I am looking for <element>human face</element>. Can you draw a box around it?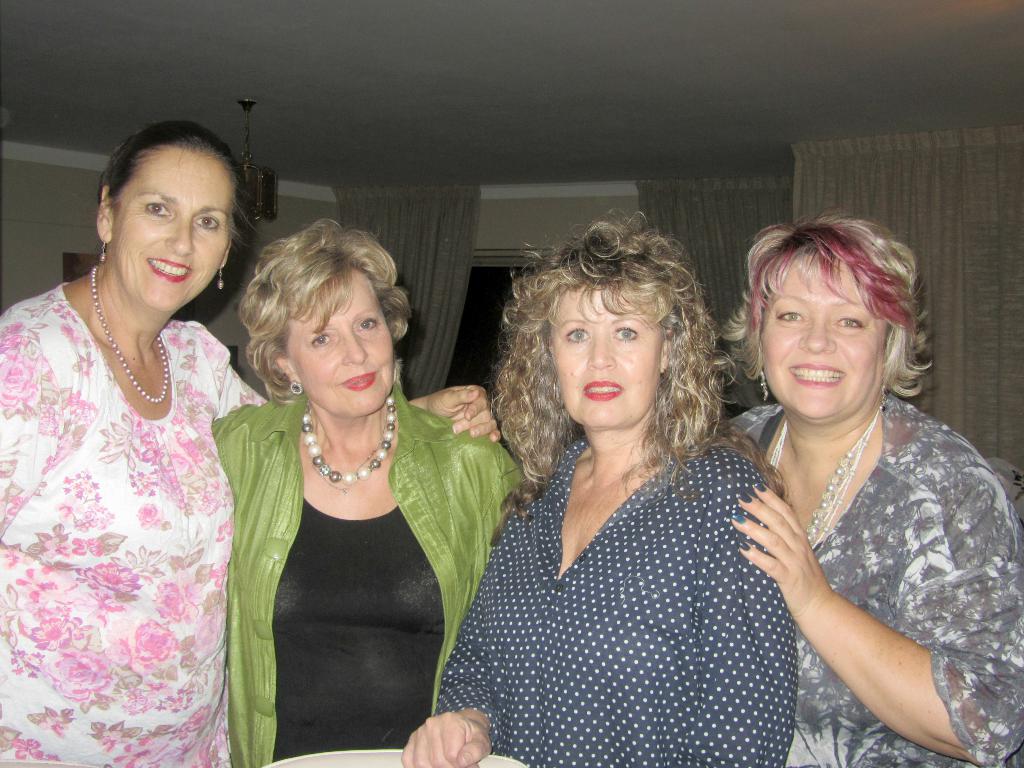
Sure, the bounding box is <box>285,267,394,417</box>.
